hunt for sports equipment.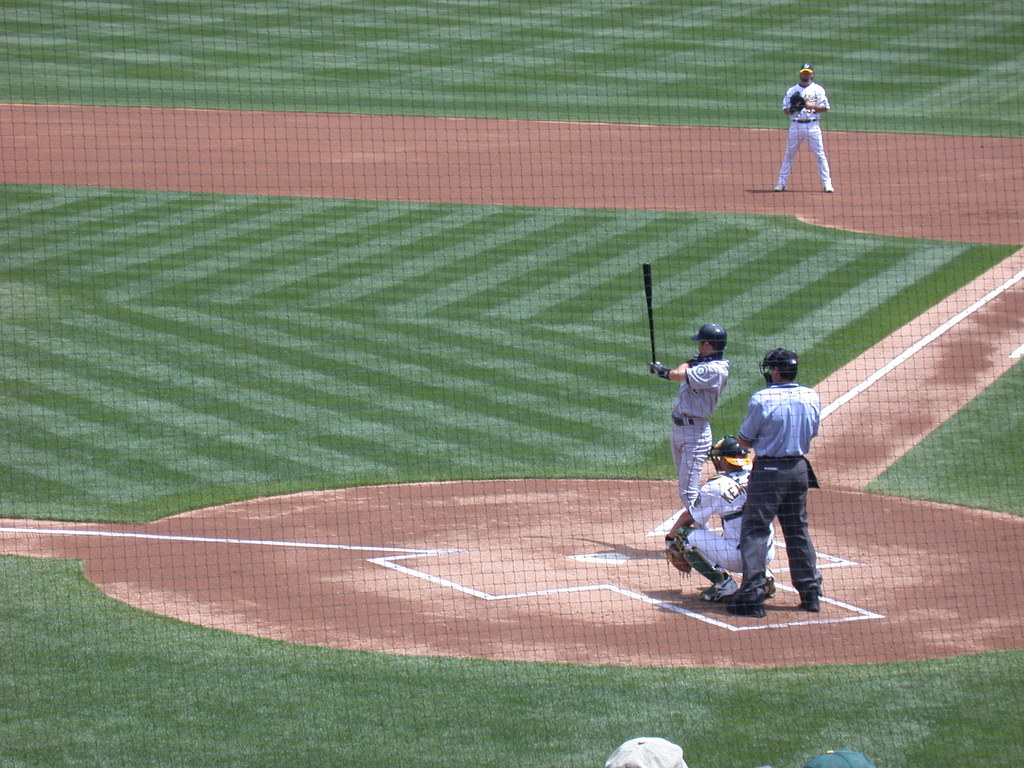
Hunted down at x1=760, y1=348, x2=799, y2=381.
